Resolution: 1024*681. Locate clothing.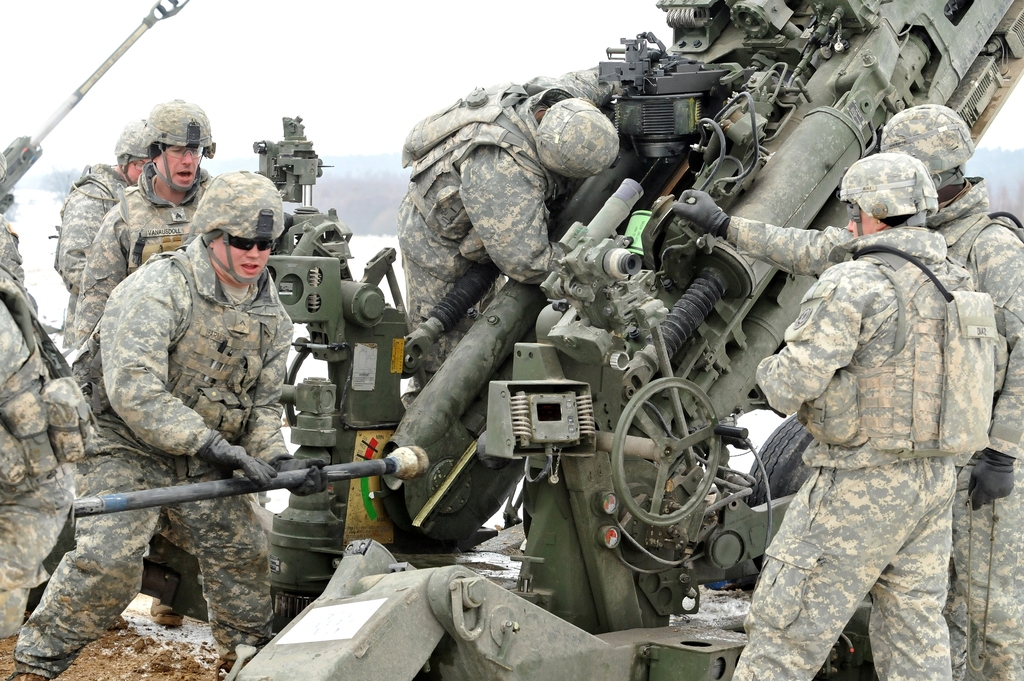
bbox=[731, 165, 1020, 675].
